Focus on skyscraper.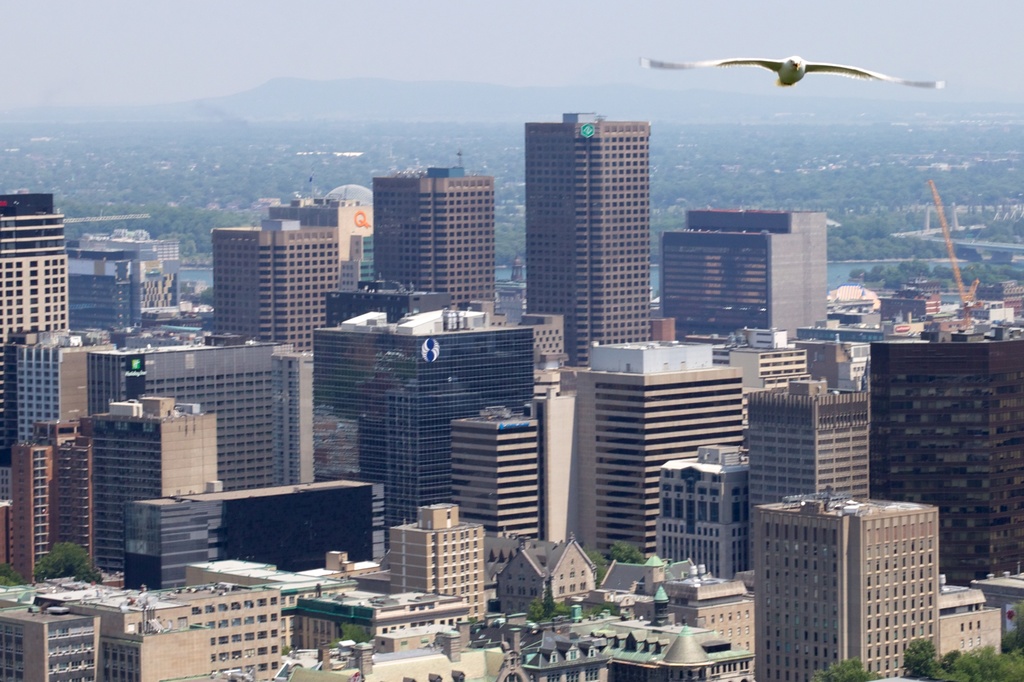
Focused at locate(970, 280, 1023, 337).
